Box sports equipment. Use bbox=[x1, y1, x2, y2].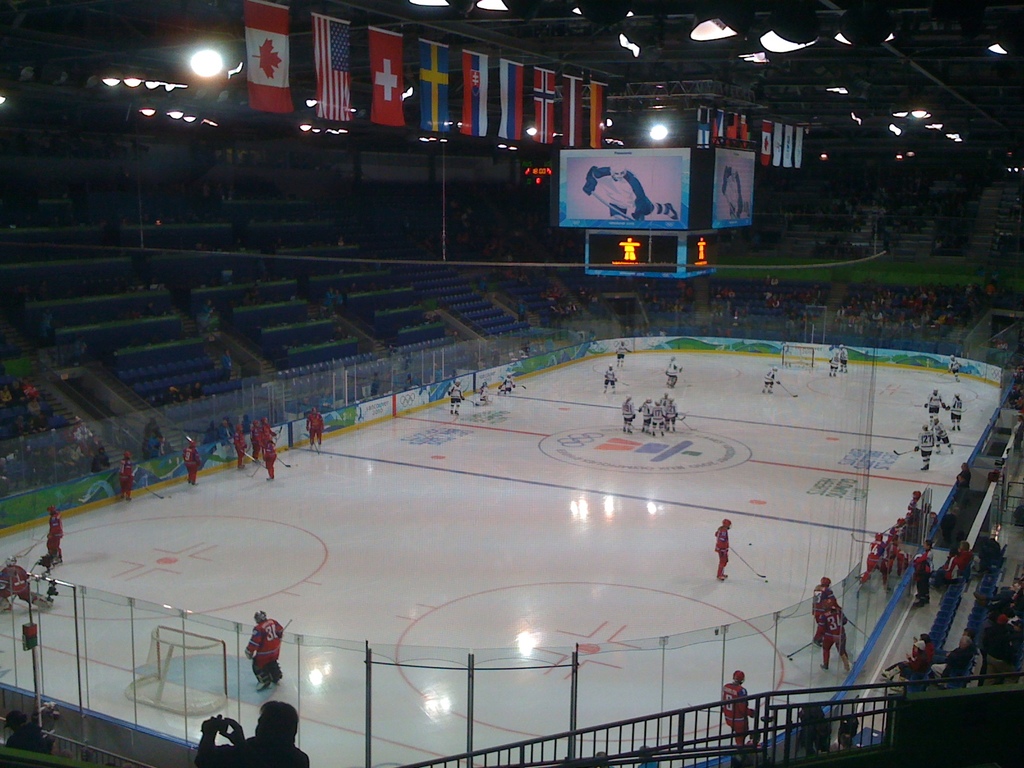
bbox=[719, 516, 737, 532].
